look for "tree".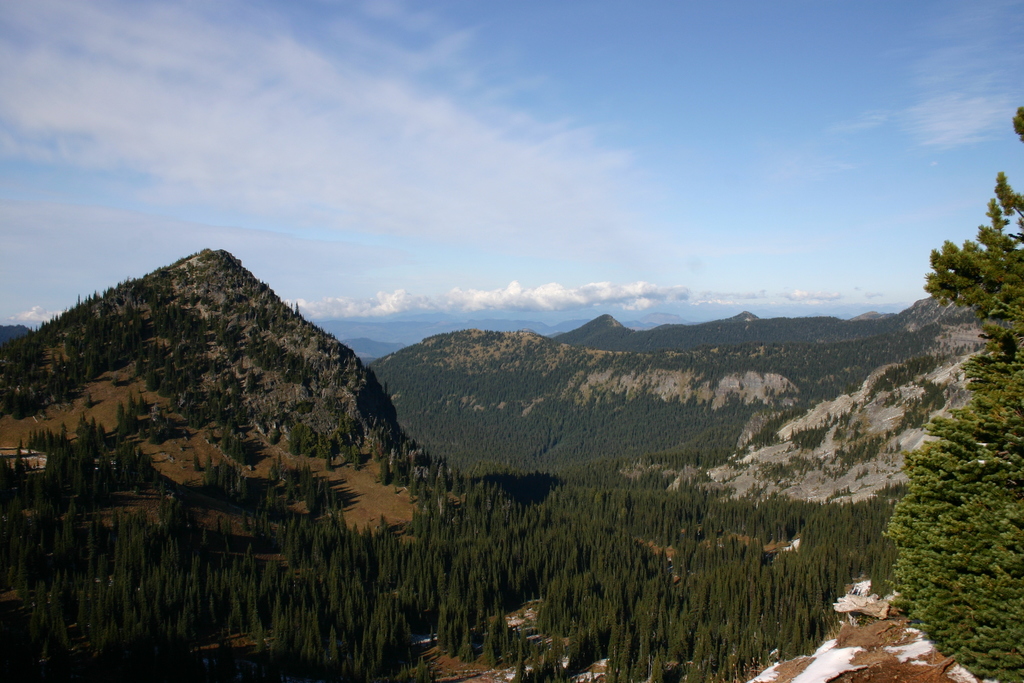
Found: (left=877, top=95, right=1023, bottom=682).
